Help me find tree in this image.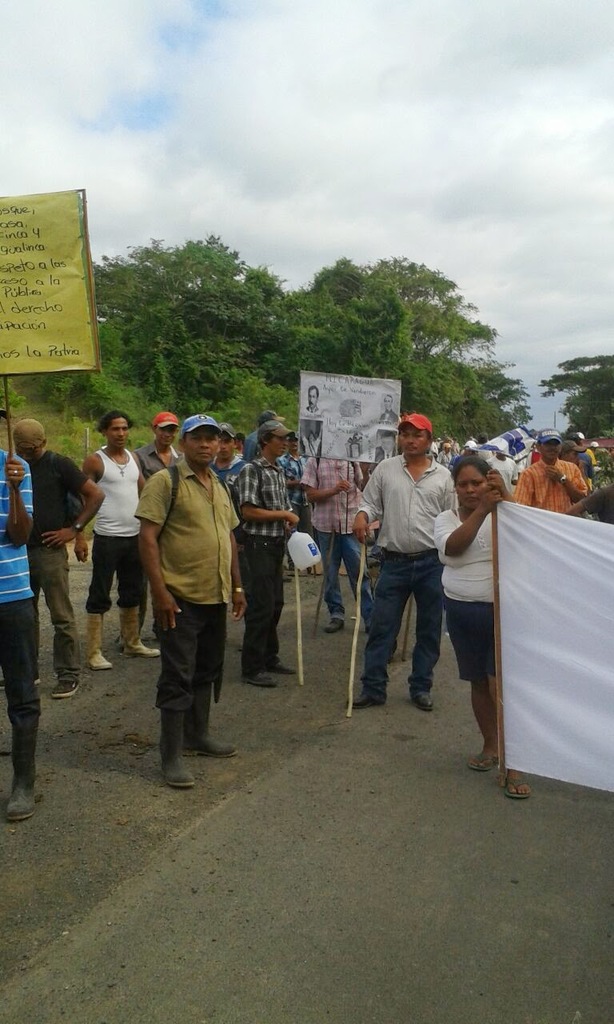
Found it: {"x1": 0, "y1": 226, "x2": 297, "y2": 457}.
